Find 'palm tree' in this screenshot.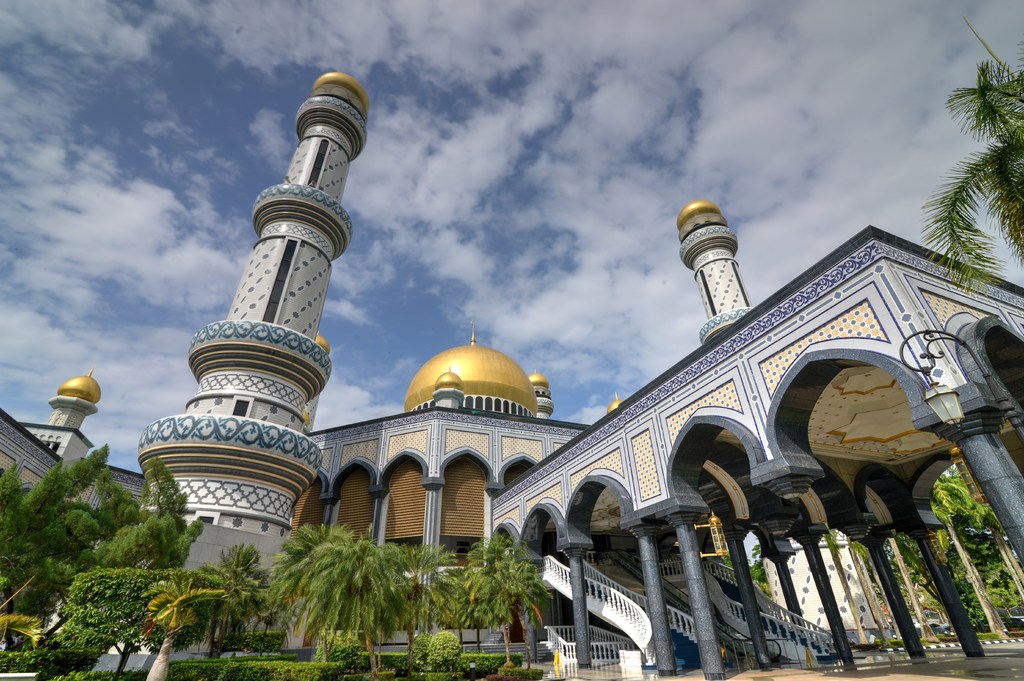
The bounding box for 'palm tree' is {"x1": 463, "y1": 527, "x2": 548, "y2": 664}.
